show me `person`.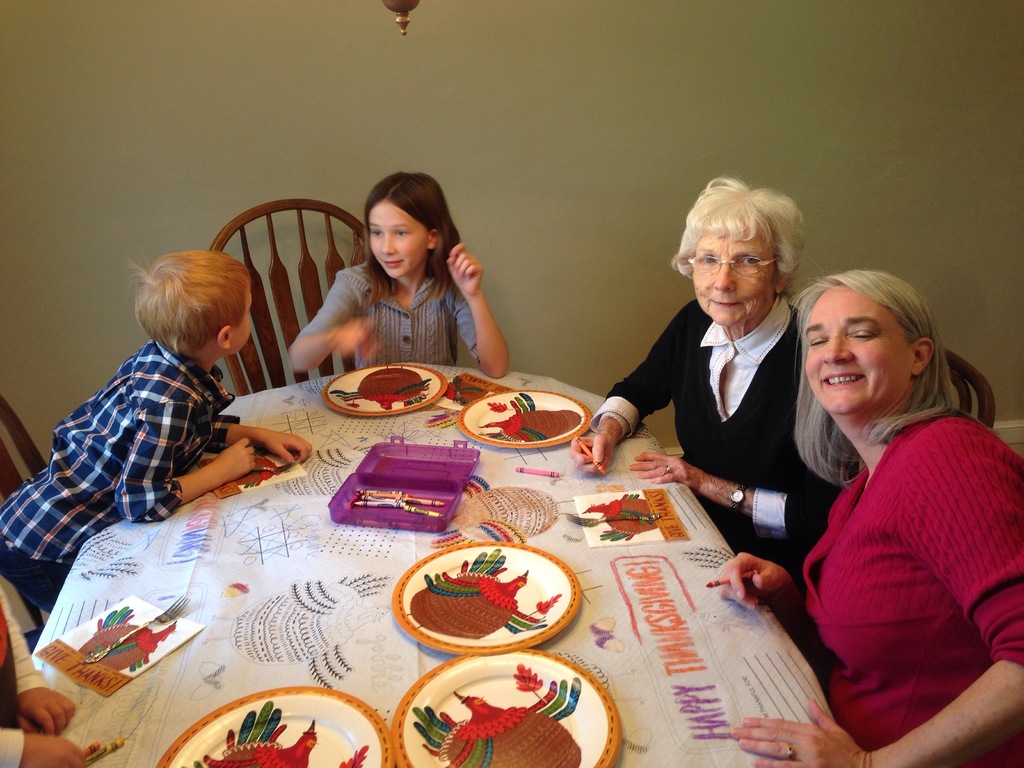
`person` is here: detection(570, 177, 866, 582).
